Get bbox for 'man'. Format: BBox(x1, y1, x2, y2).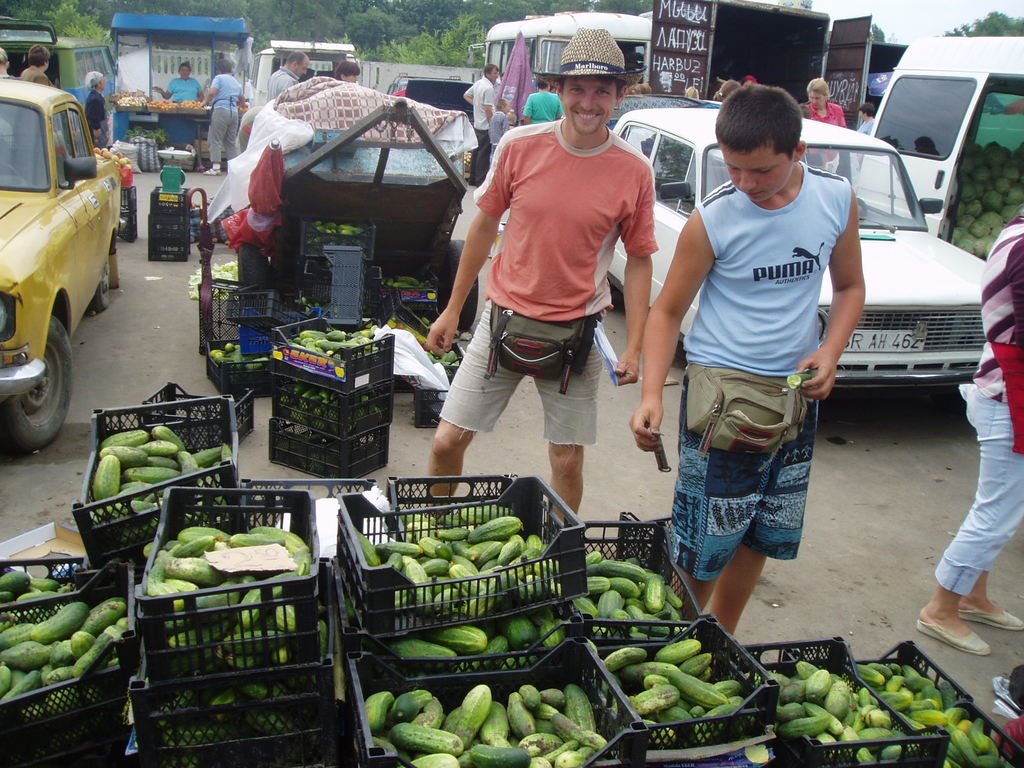
BBox(424, 28, 659, 526).
